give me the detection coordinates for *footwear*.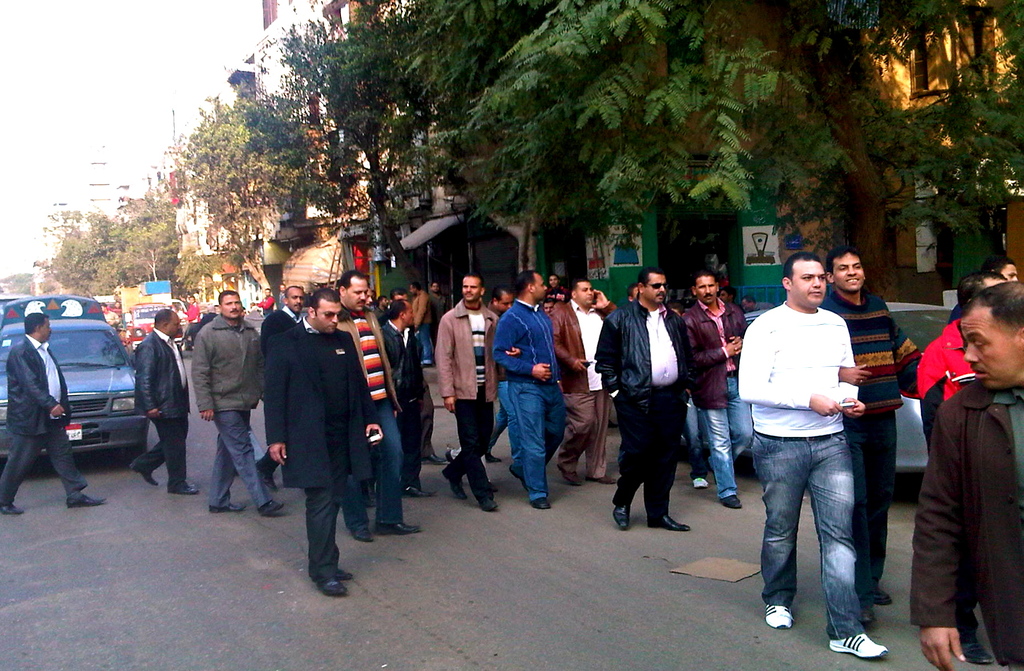
<region>439, 470, 468, 503</region>.
